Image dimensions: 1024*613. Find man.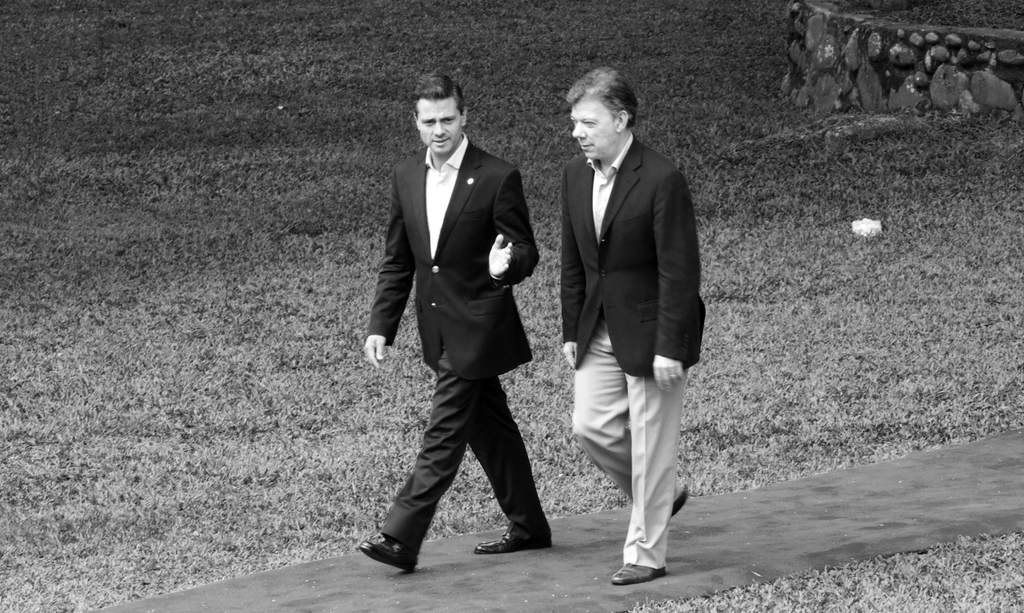
pyautogui.locateOnScreen(555, 63, 708, 580).
